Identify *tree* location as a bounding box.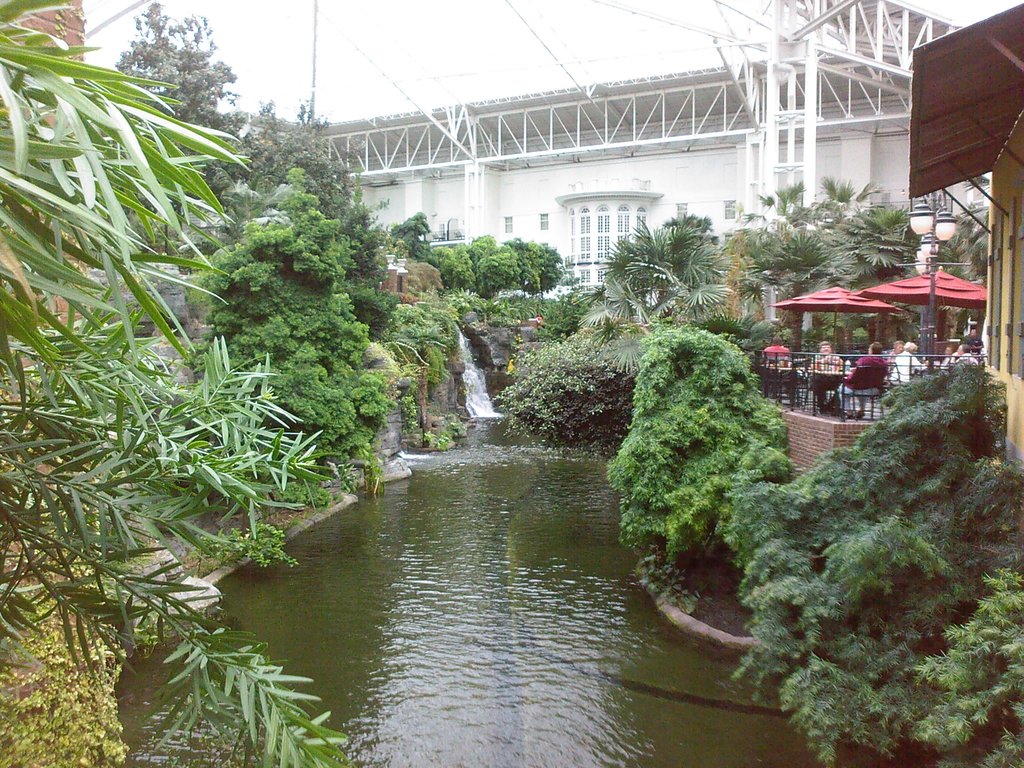
[113,1,263,202].
